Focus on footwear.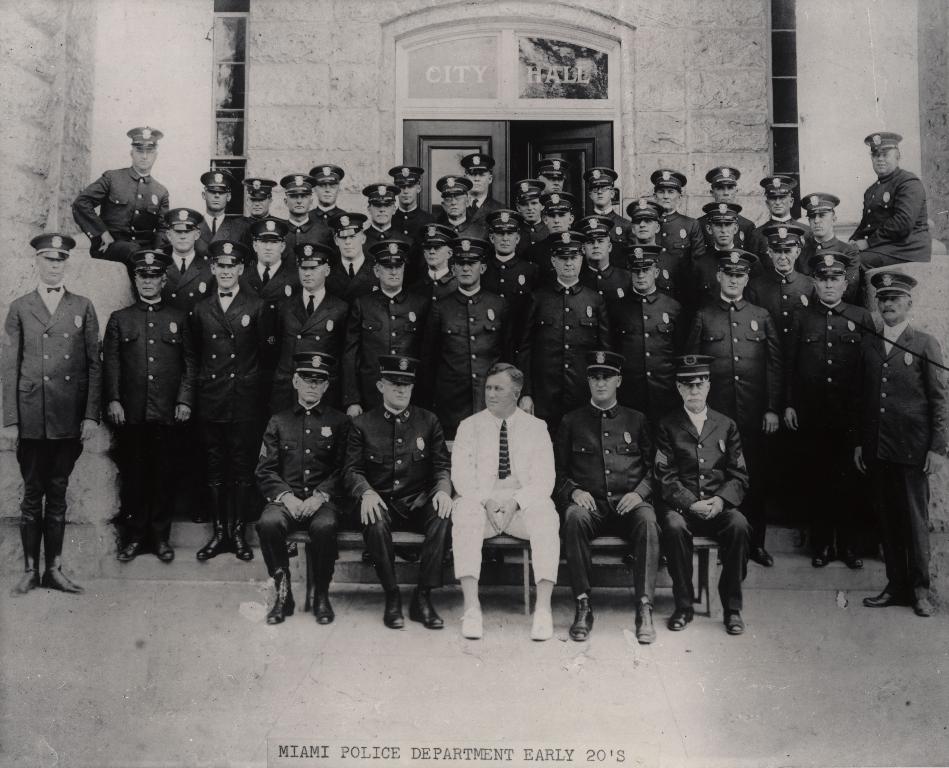
Focused at pyautogui.locateOnScreen(310, 577, 333, 626).
